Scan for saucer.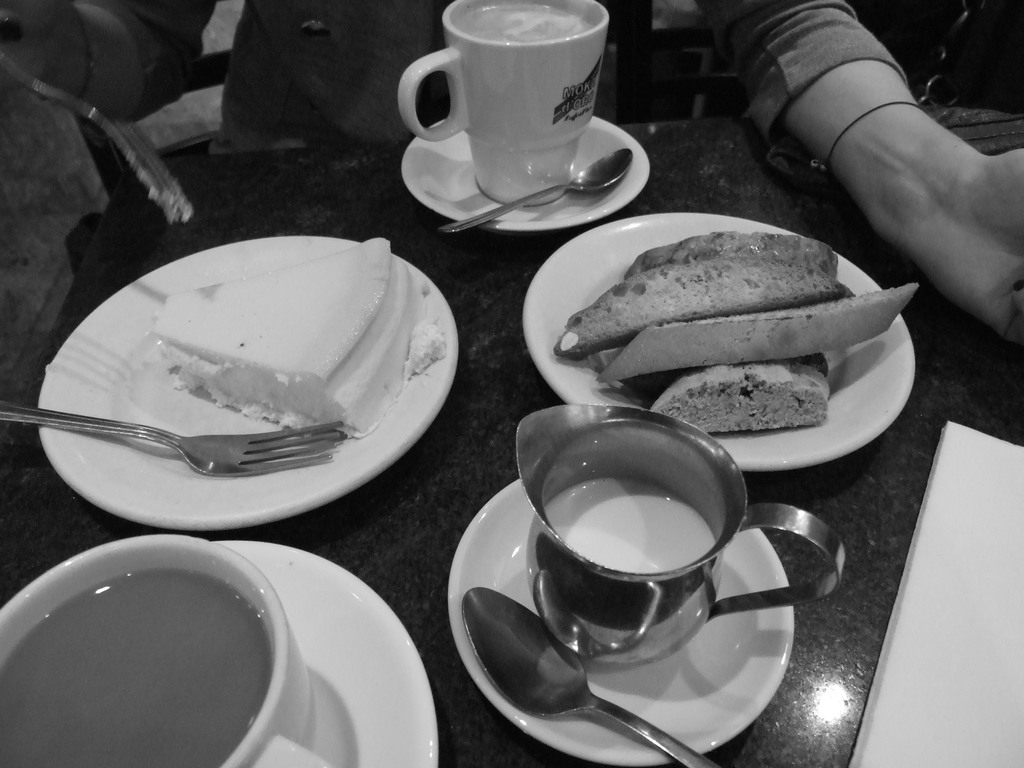
Scan result: 211, 543, 439, 767.
